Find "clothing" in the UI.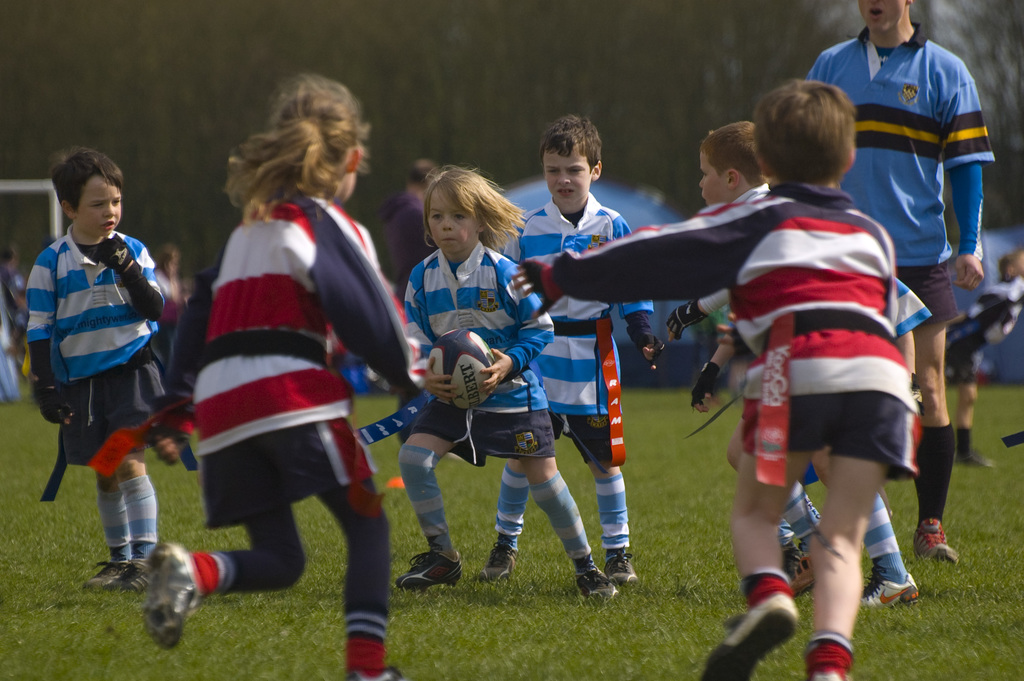
UI element at left=508, top=201, right=661, bottom=439.
